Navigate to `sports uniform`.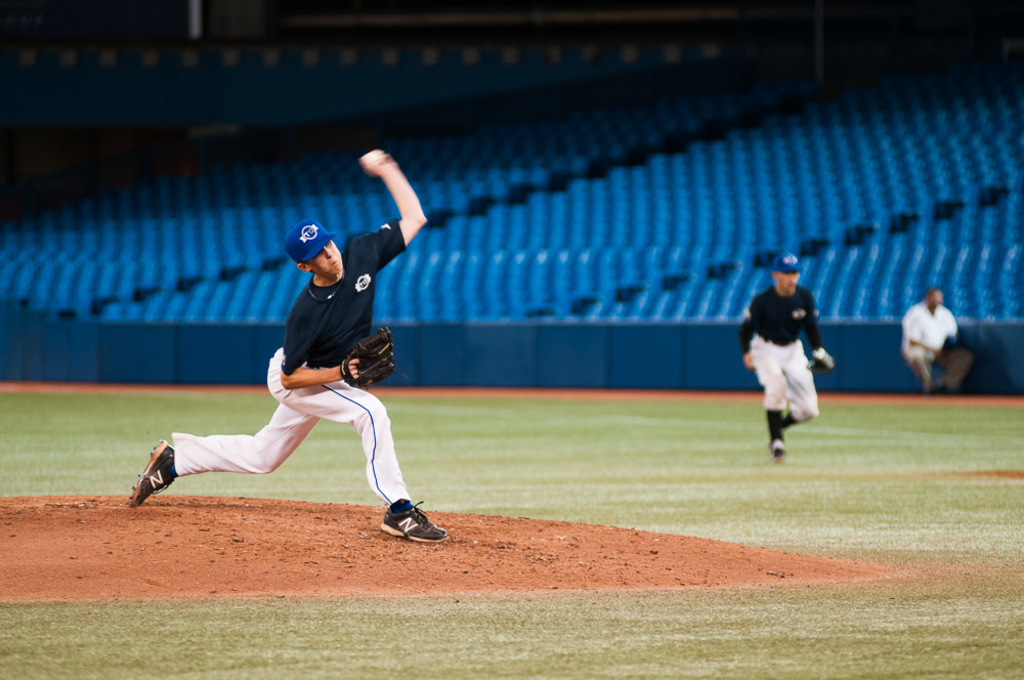
Navigation target: {"x1": 735, "y1": 260, "x2": 836, "y2": 462}.
